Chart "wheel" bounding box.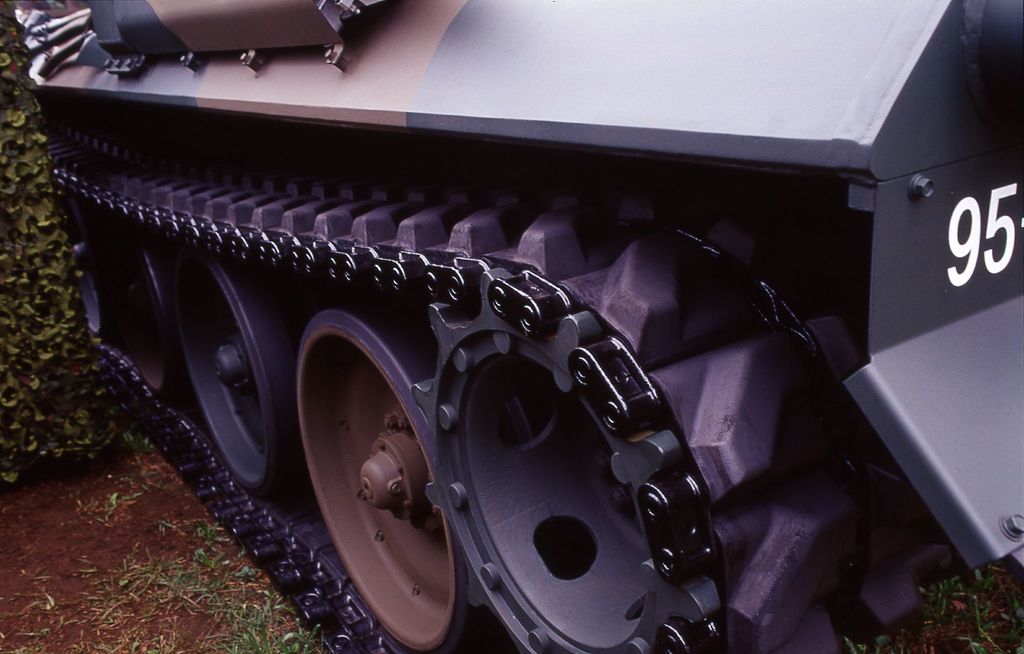
Charted: pyautogui.locateOnScreen(75, 195, 116, 342).
